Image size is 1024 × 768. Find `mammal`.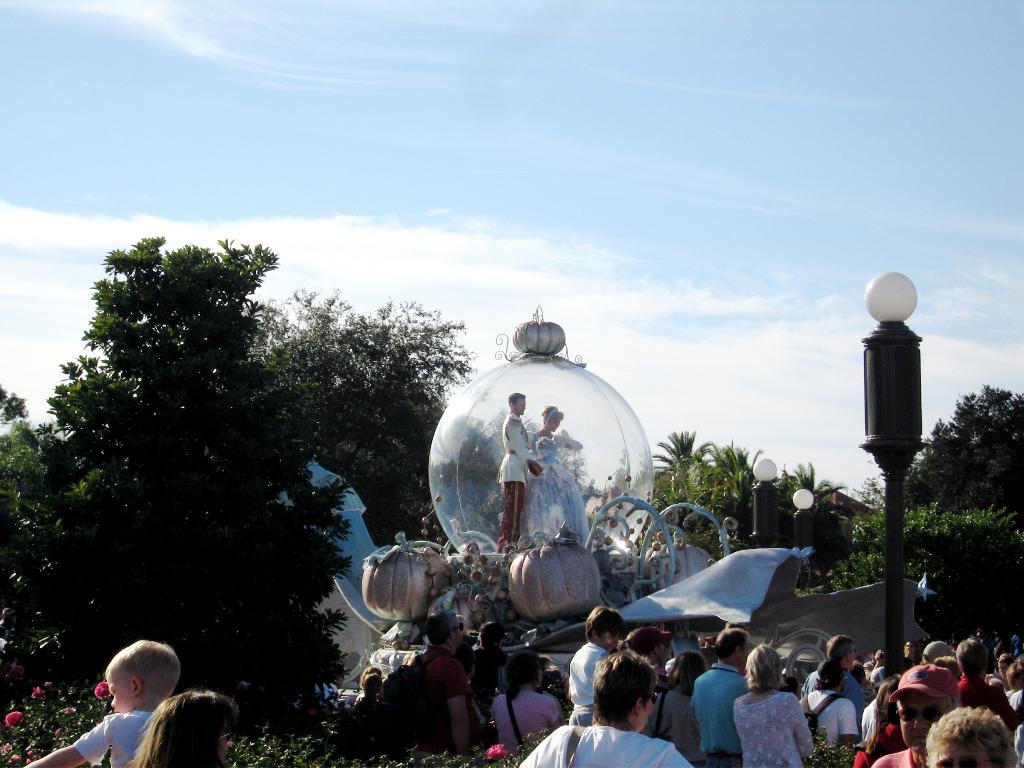
x1=799, y1=632, x2=867, y2=707.
